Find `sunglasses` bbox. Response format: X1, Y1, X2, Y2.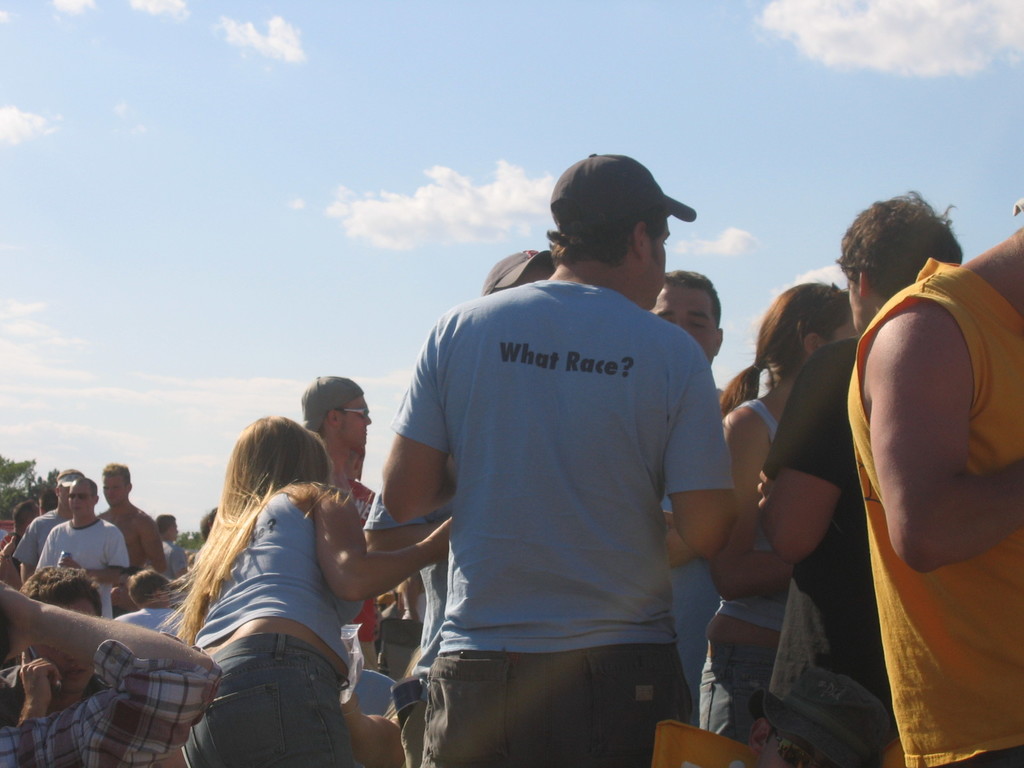
805, 284, 842, 325.
